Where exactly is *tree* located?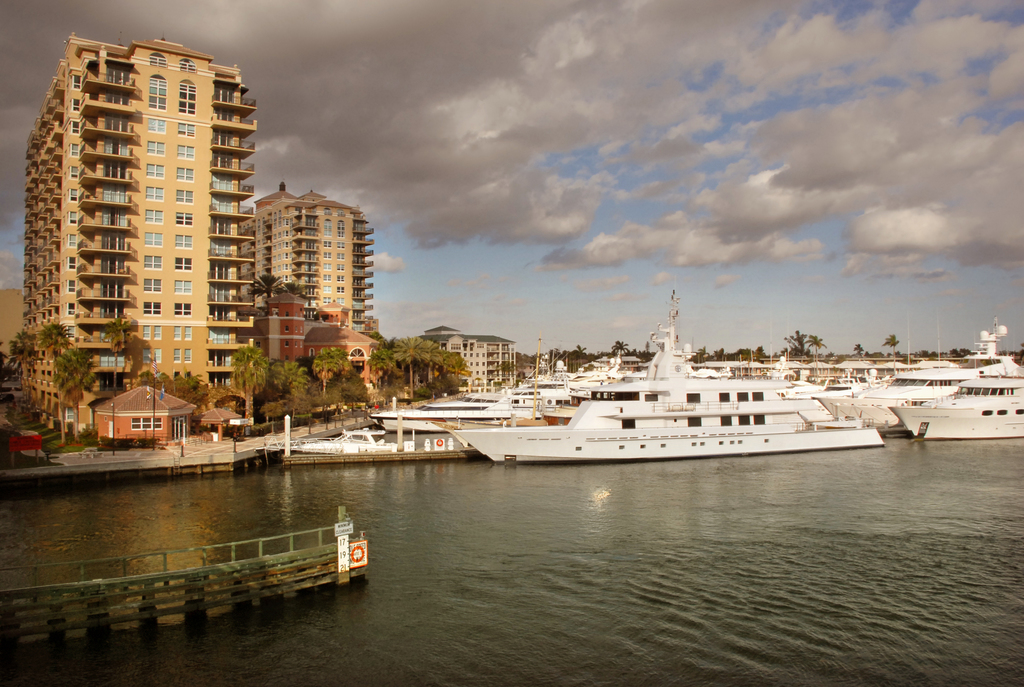
Its bounding box is <box>738,349,746,352</box>.
